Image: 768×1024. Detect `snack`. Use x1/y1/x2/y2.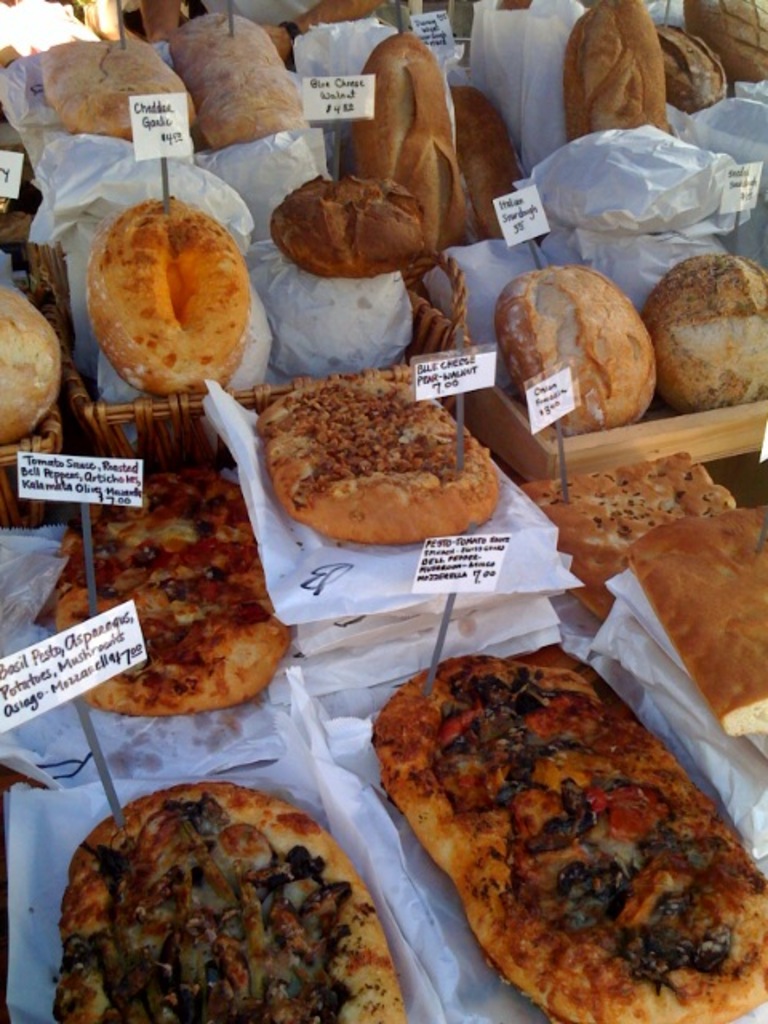
634/498/766/734.
